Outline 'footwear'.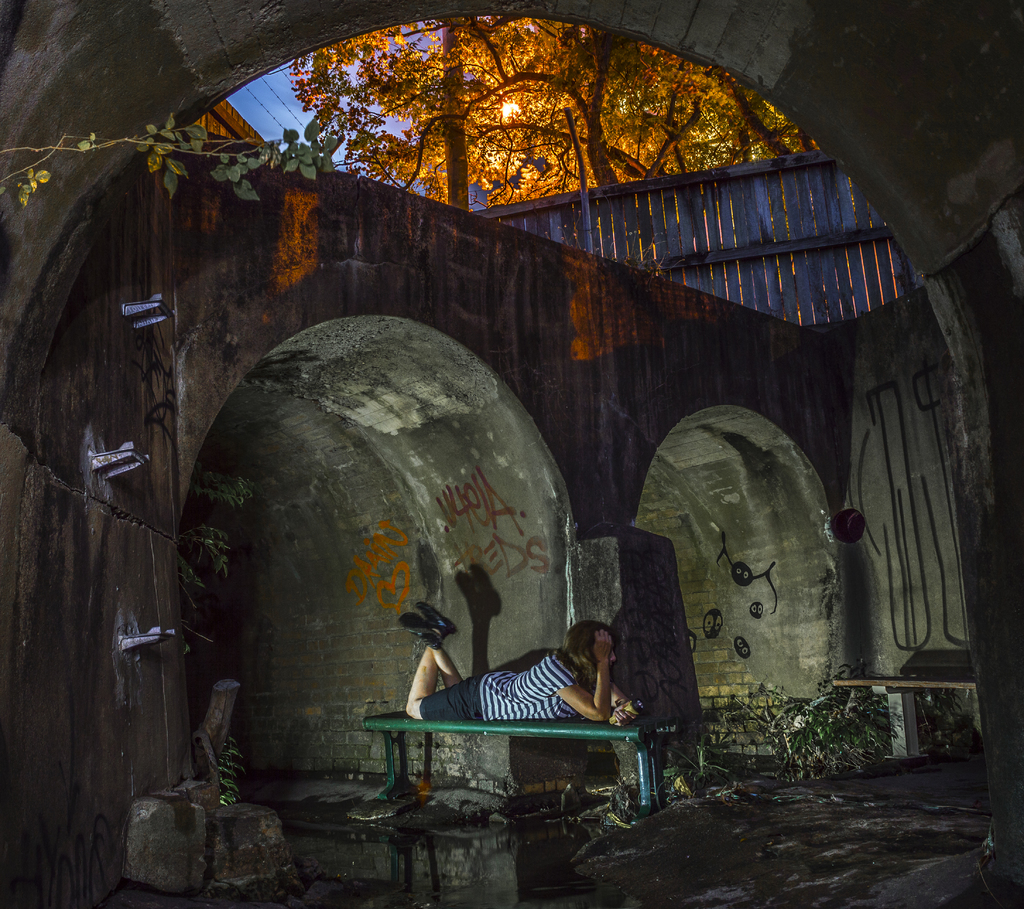
Outline: box=[399, 616, 443, 645].
